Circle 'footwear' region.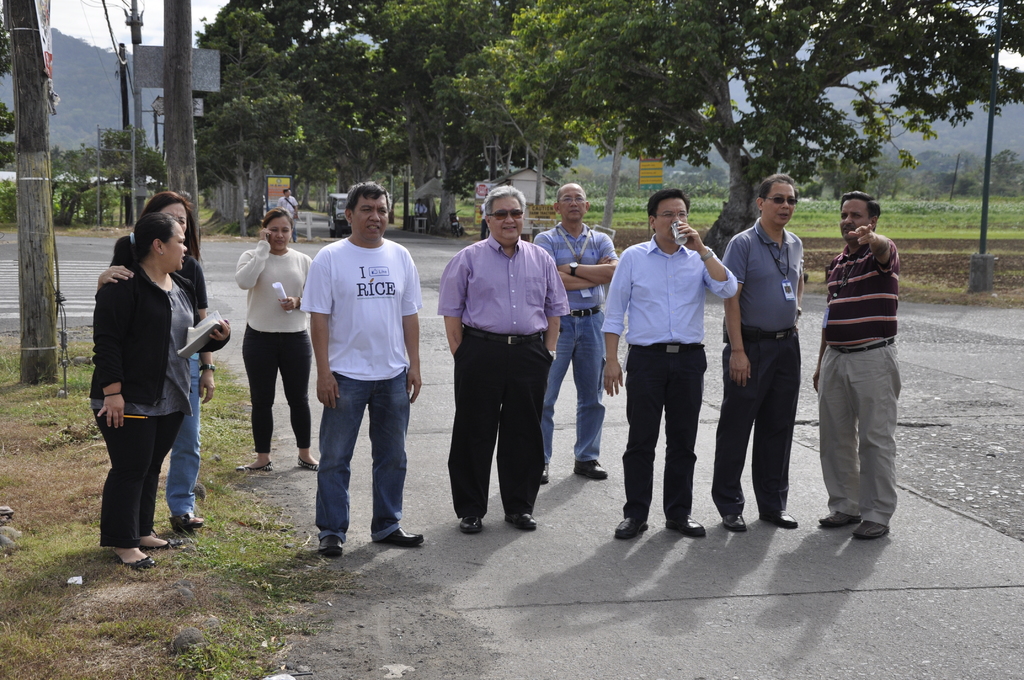
Region: rect(573, 458, 607, 480).
